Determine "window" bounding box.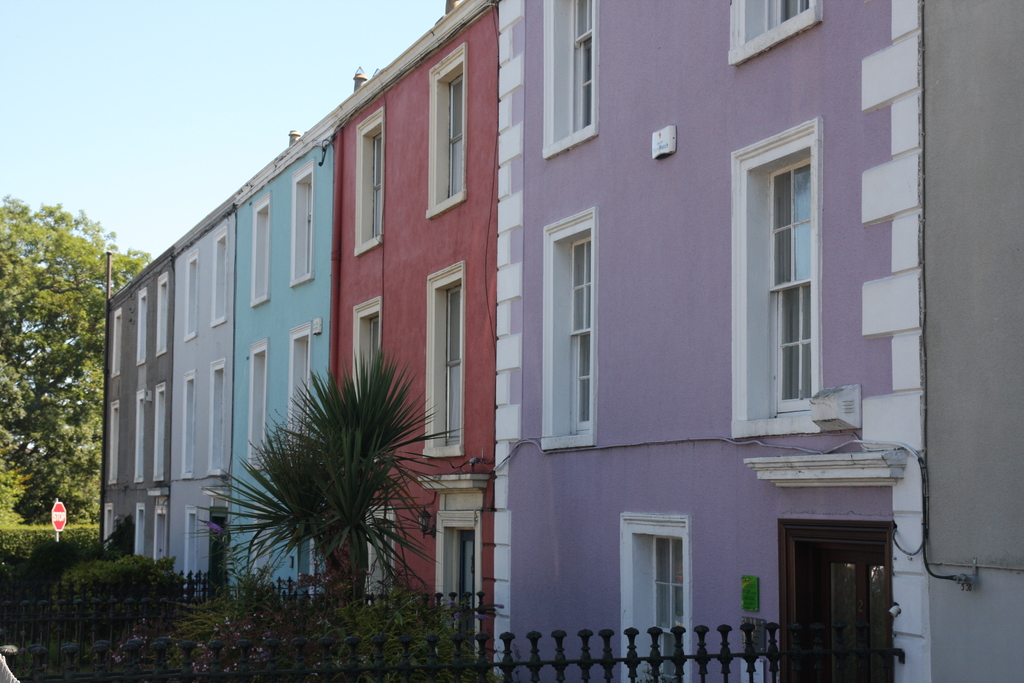
Determined: (left=182, top=509, right=199, bottom=572).
